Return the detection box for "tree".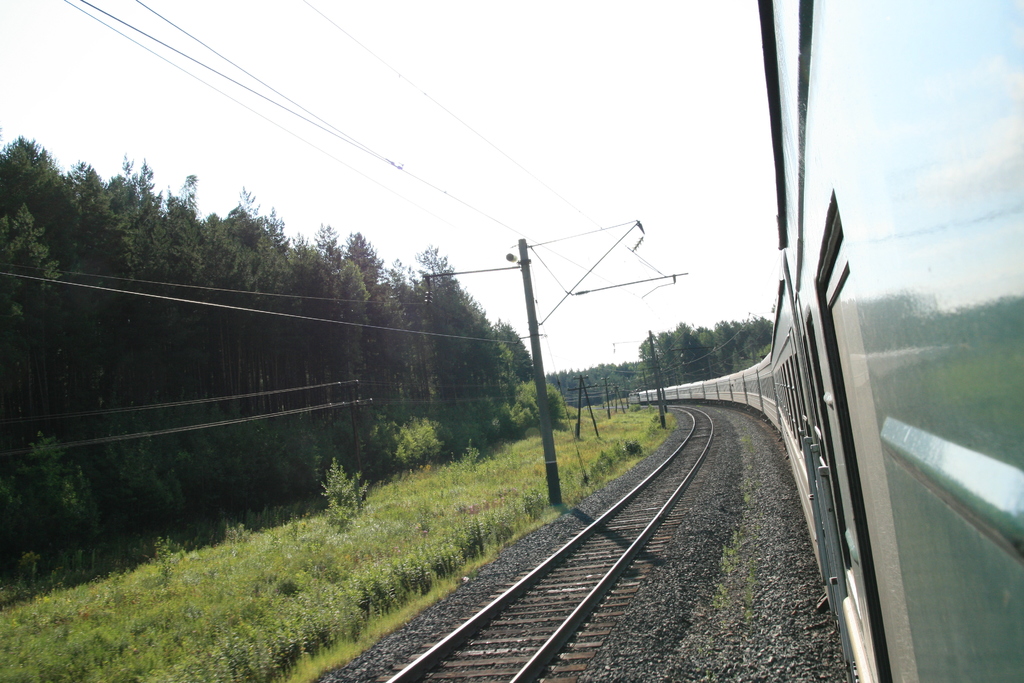
x1=102 y1=145 x2=228 y2=509.
